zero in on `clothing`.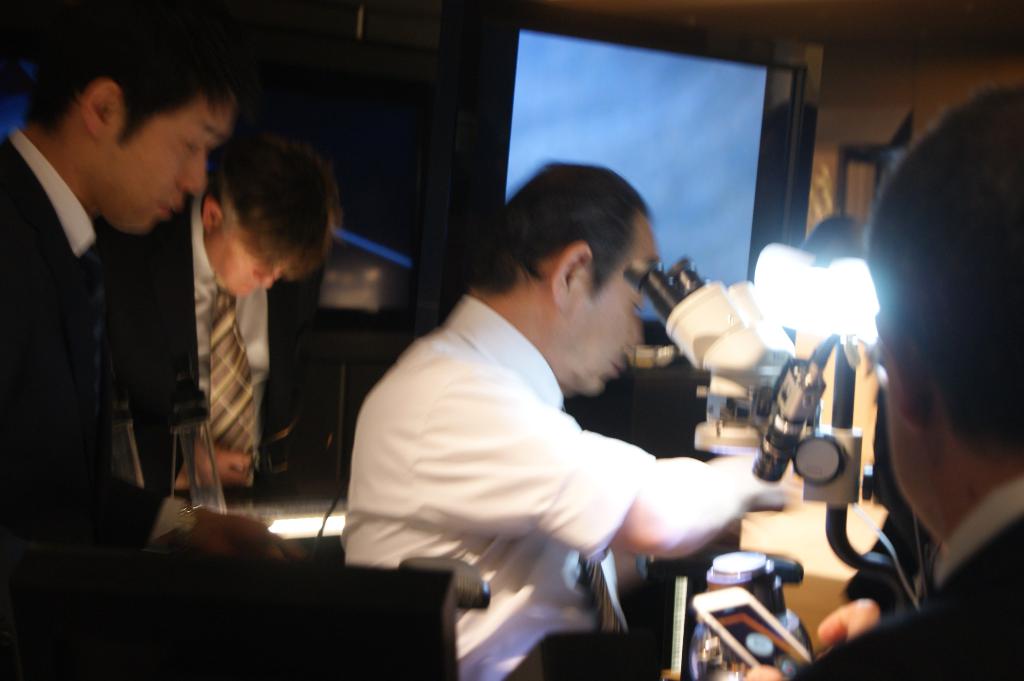
Zeroed in: box=[789, 476, 1023, 680].
